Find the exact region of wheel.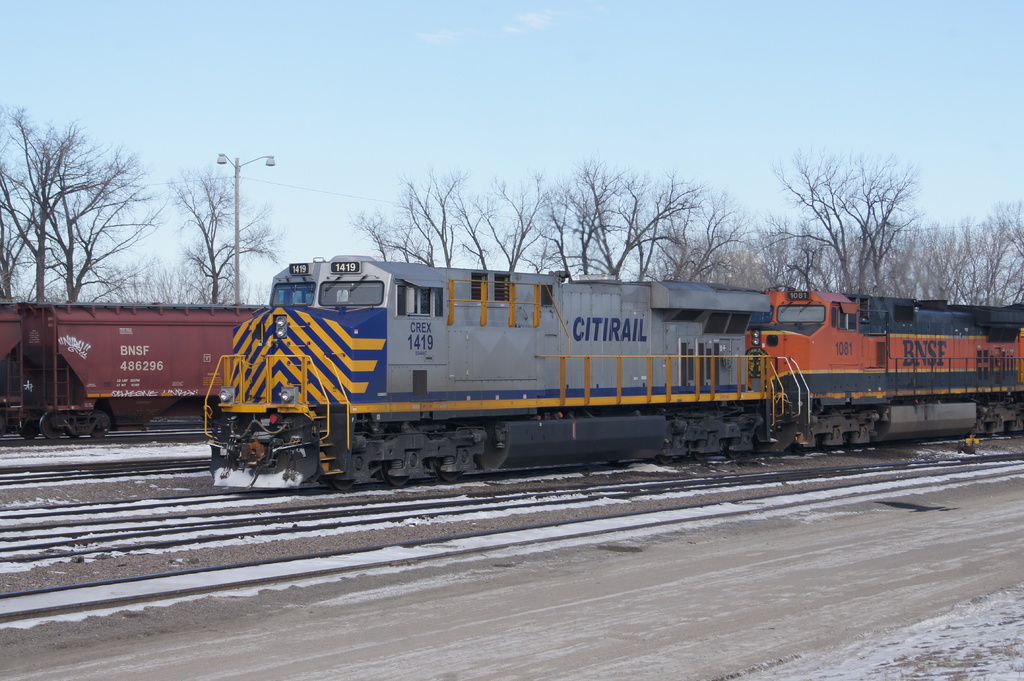
Exact region: x1=385 y1=476 x2=411 y2=485.
